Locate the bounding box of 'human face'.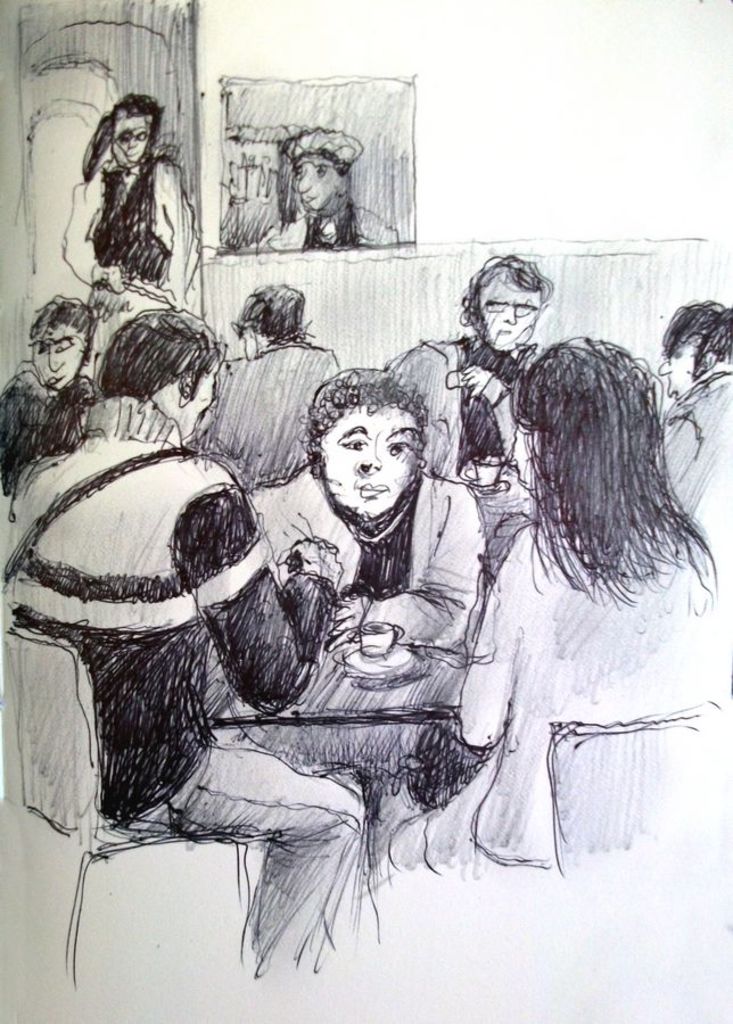
Bounding box: (472,283,534,347).
